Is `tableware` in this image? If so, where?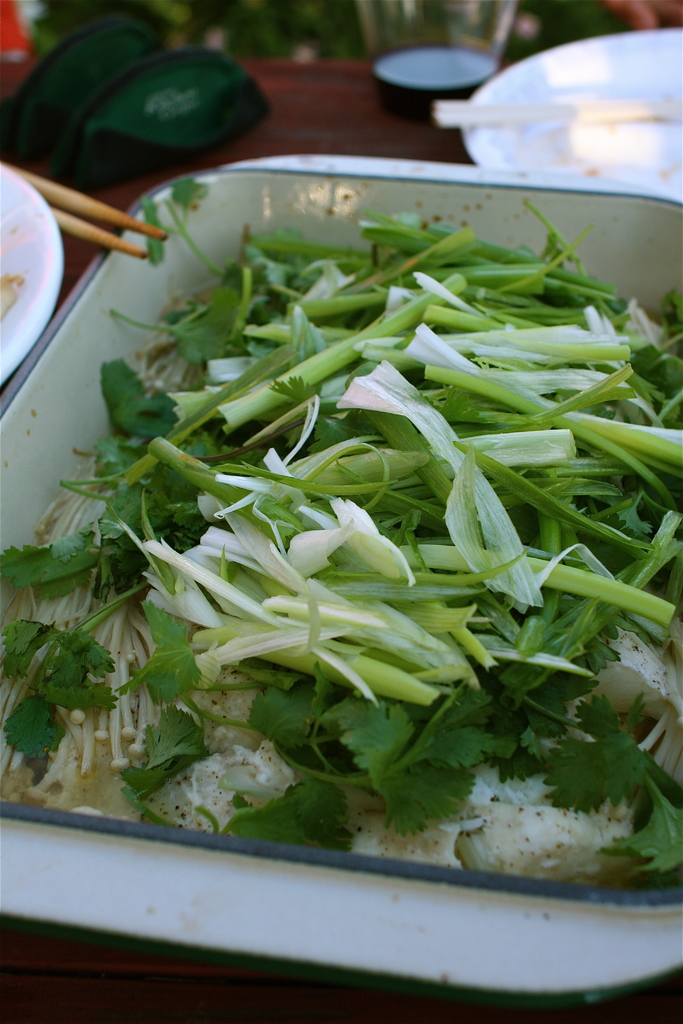
Yes, at locate(0, 157, 60, 389).
